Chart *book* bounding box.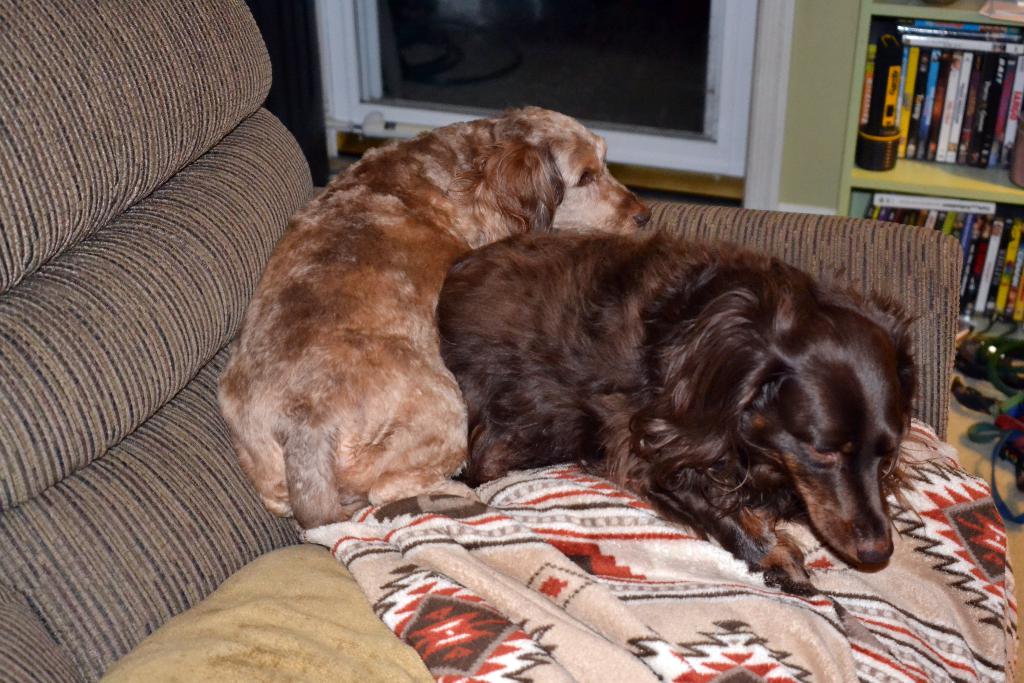
Charted: <box>974,222,1004,317</box>.
